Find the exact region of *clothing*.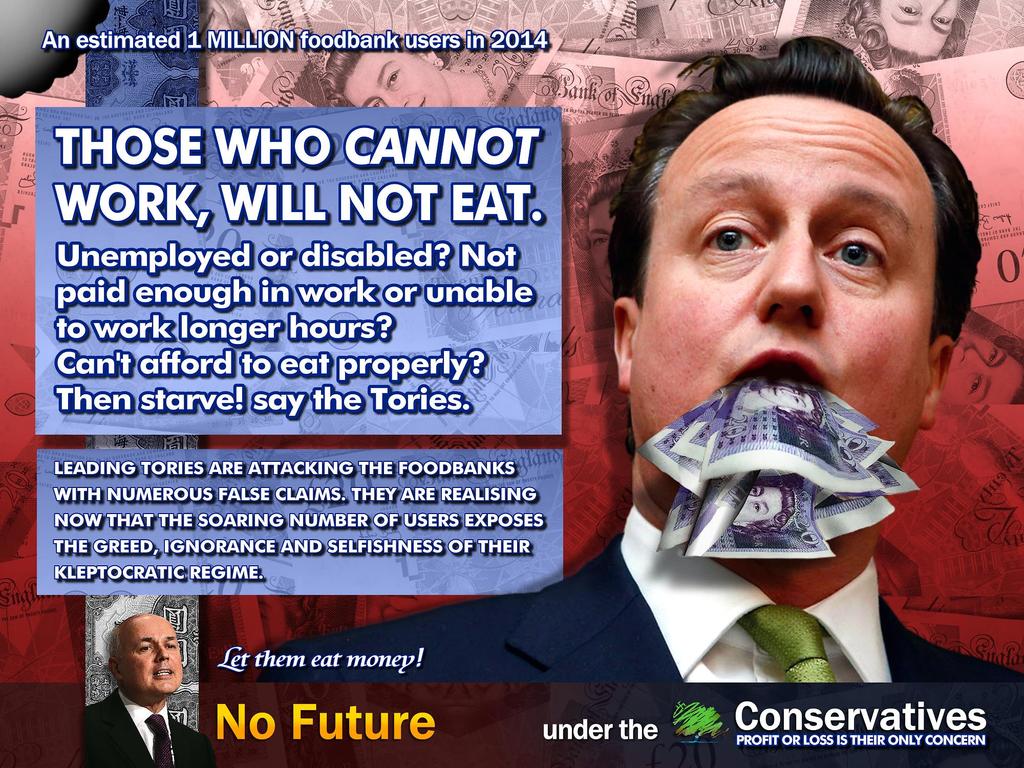
Exact region: box=[261, 507, 1021, 684].
